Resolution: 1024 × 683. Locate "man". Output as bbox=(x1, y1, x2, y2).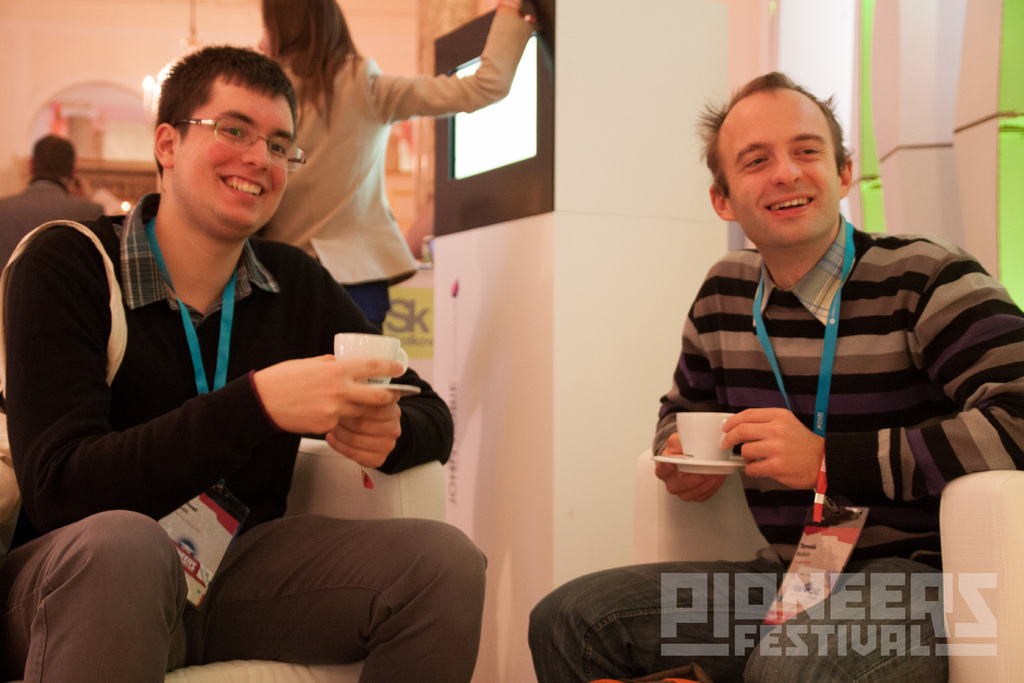
bbox=(1, 133, 109, 267).
